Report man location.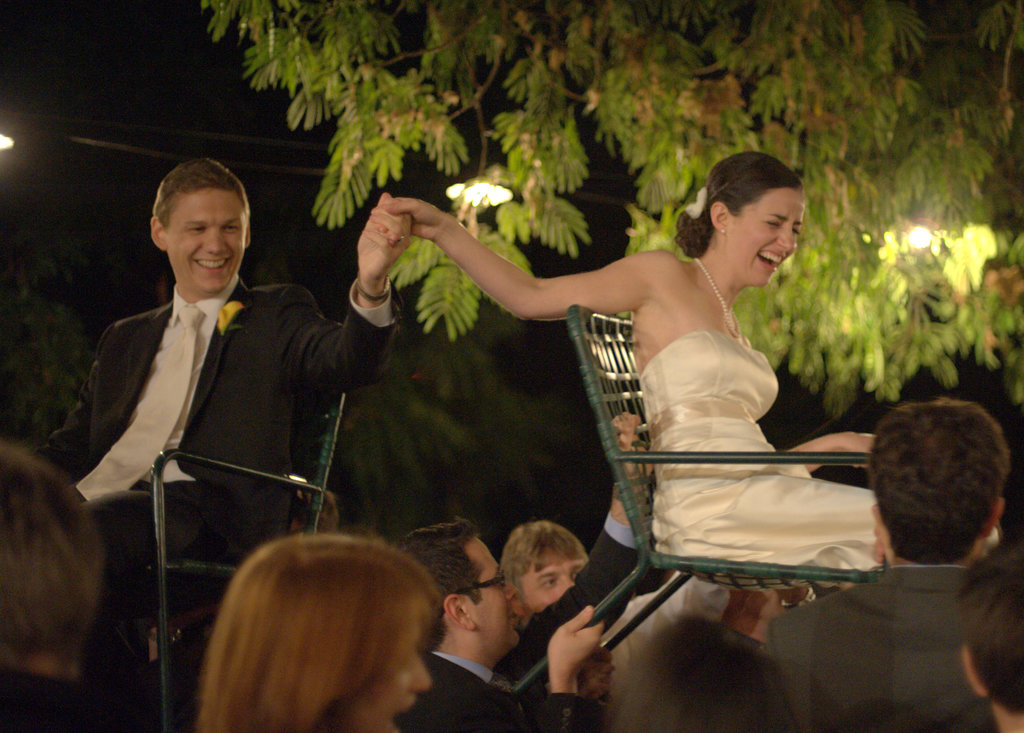
Report: left=40, top=153, right=397, bottom=668.
